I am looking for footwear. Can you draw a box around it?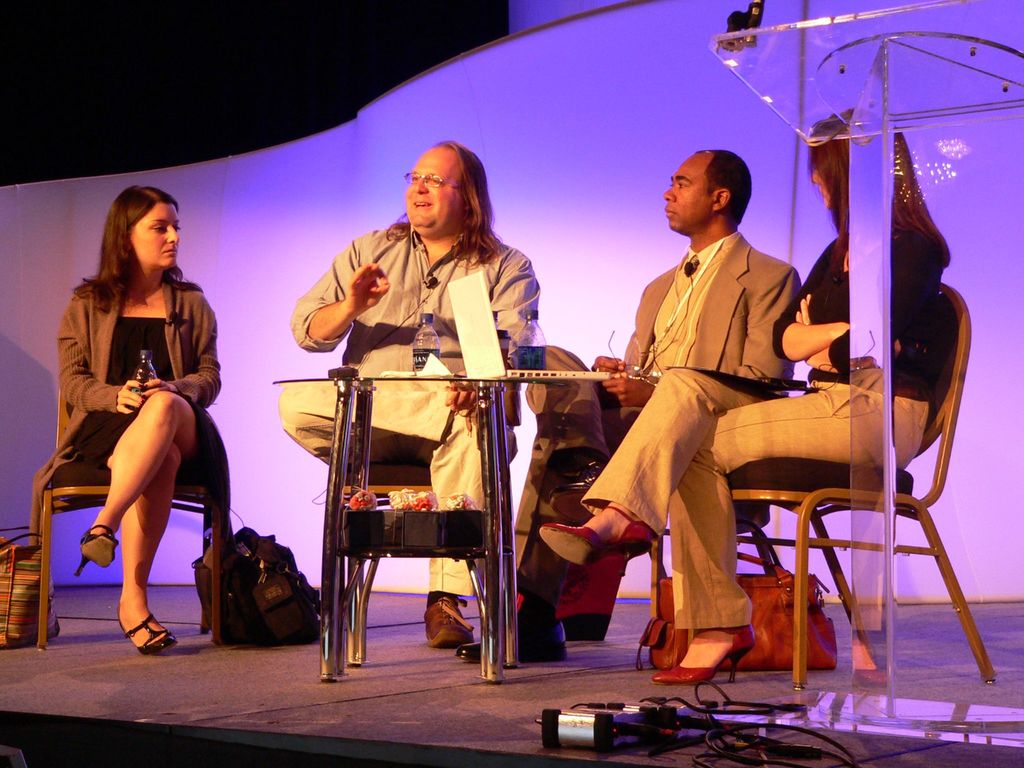
Sure, the bounding box is rect(655, 624, 755, 687).
